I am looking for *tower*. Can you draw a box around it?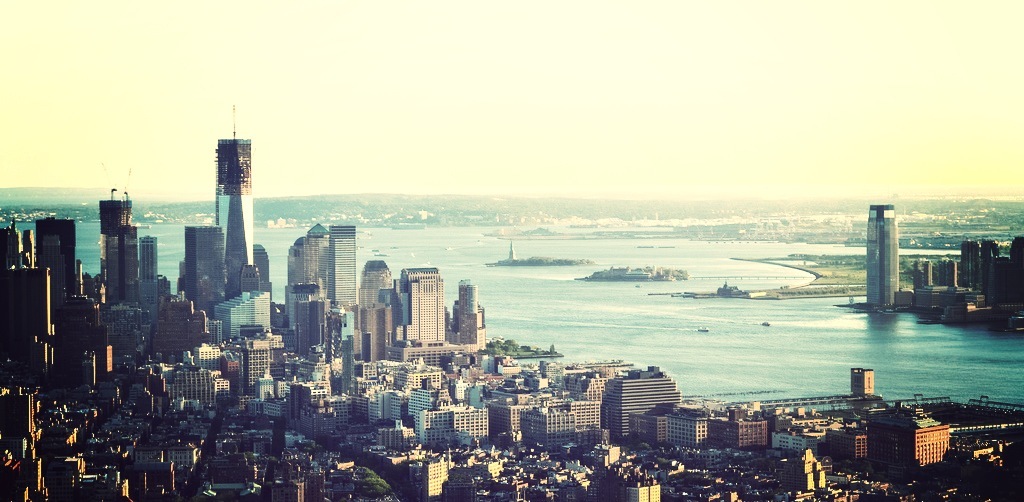
Sure, the bounding box is bbox=(330, 226, 356, 311).
